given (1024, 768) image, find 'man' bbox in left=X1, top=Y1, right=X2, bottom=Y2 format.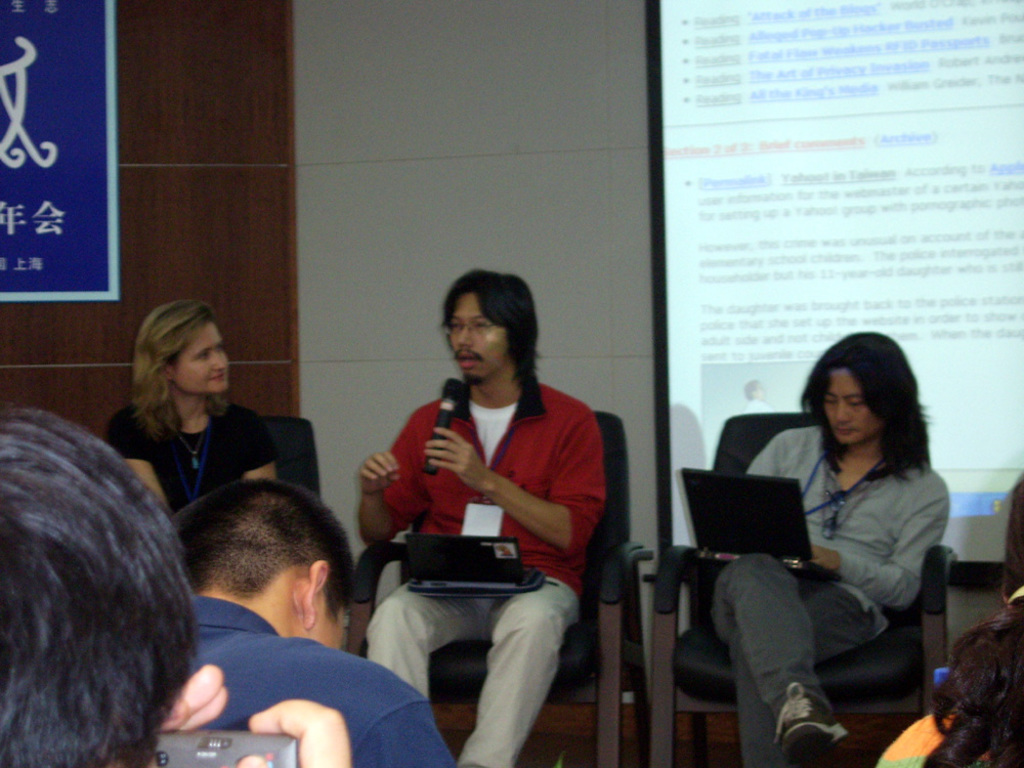
left=356, top=270, right=606, bottom=767.
